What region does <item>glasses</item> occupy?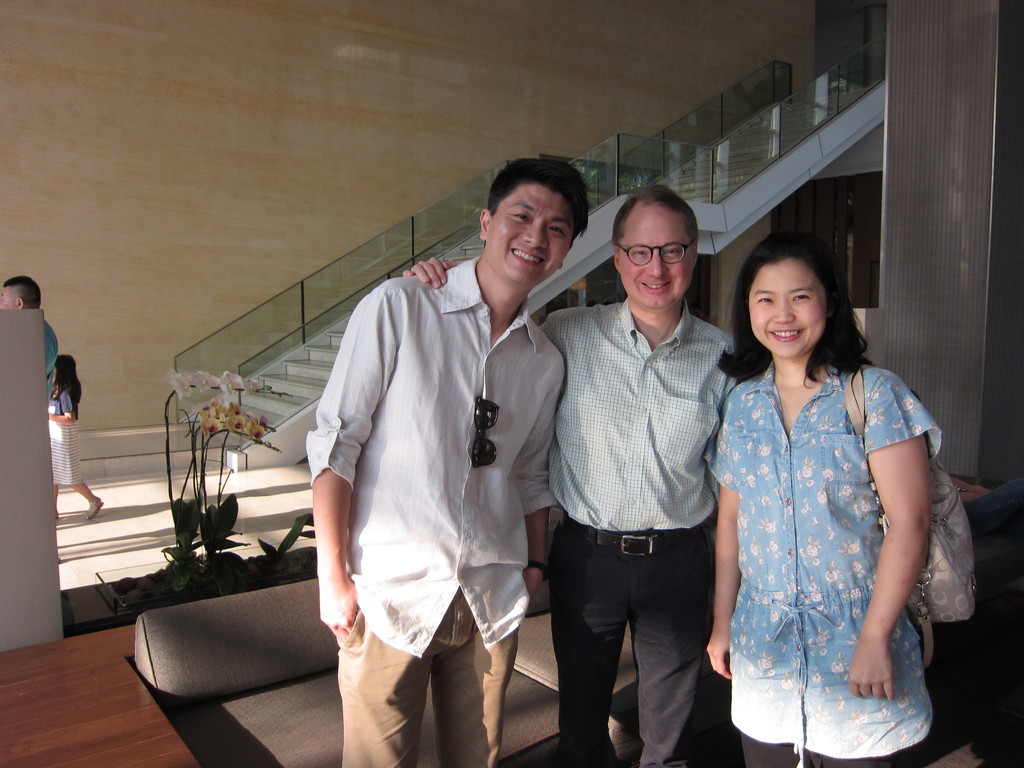
614 236 697 267.
